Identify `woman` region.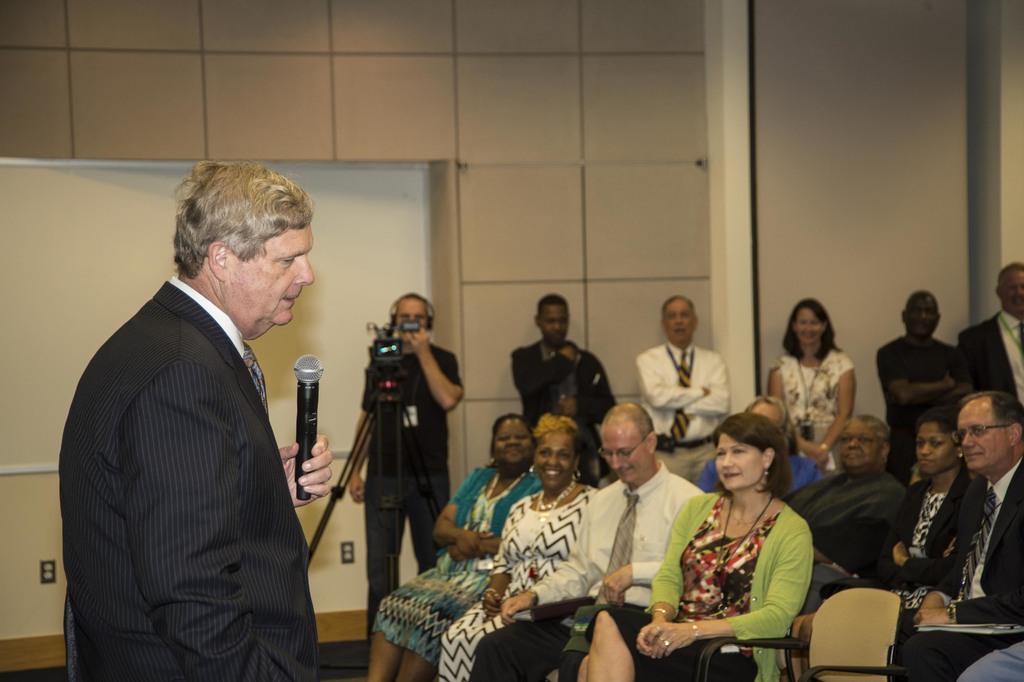
Region: l=578, t=410, r=814, b=681.
